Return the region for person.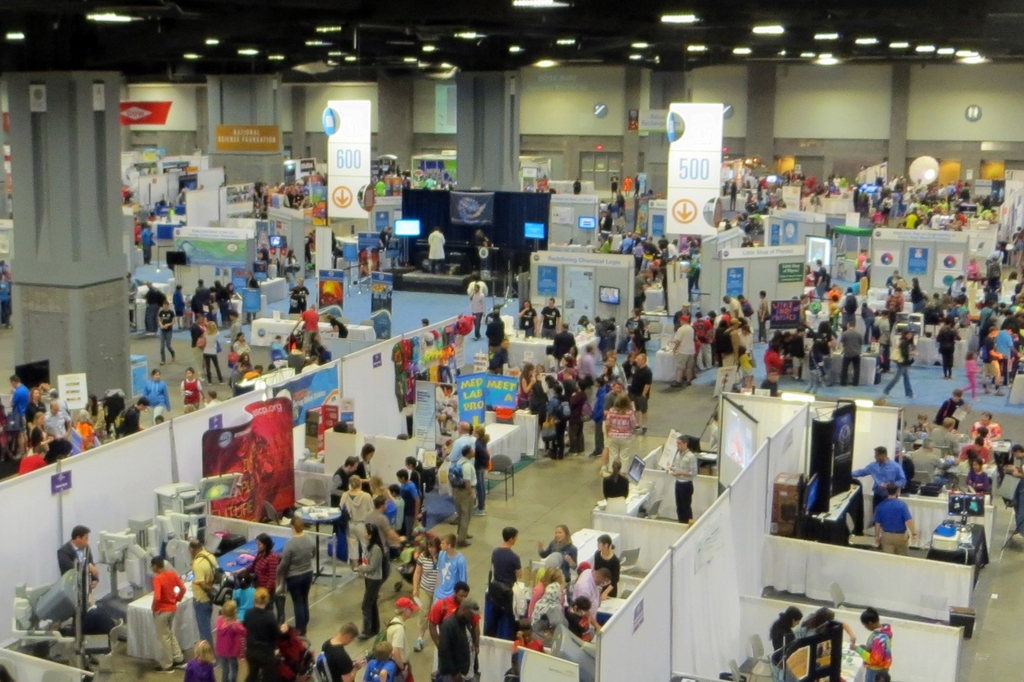
972 407 1001 446.
